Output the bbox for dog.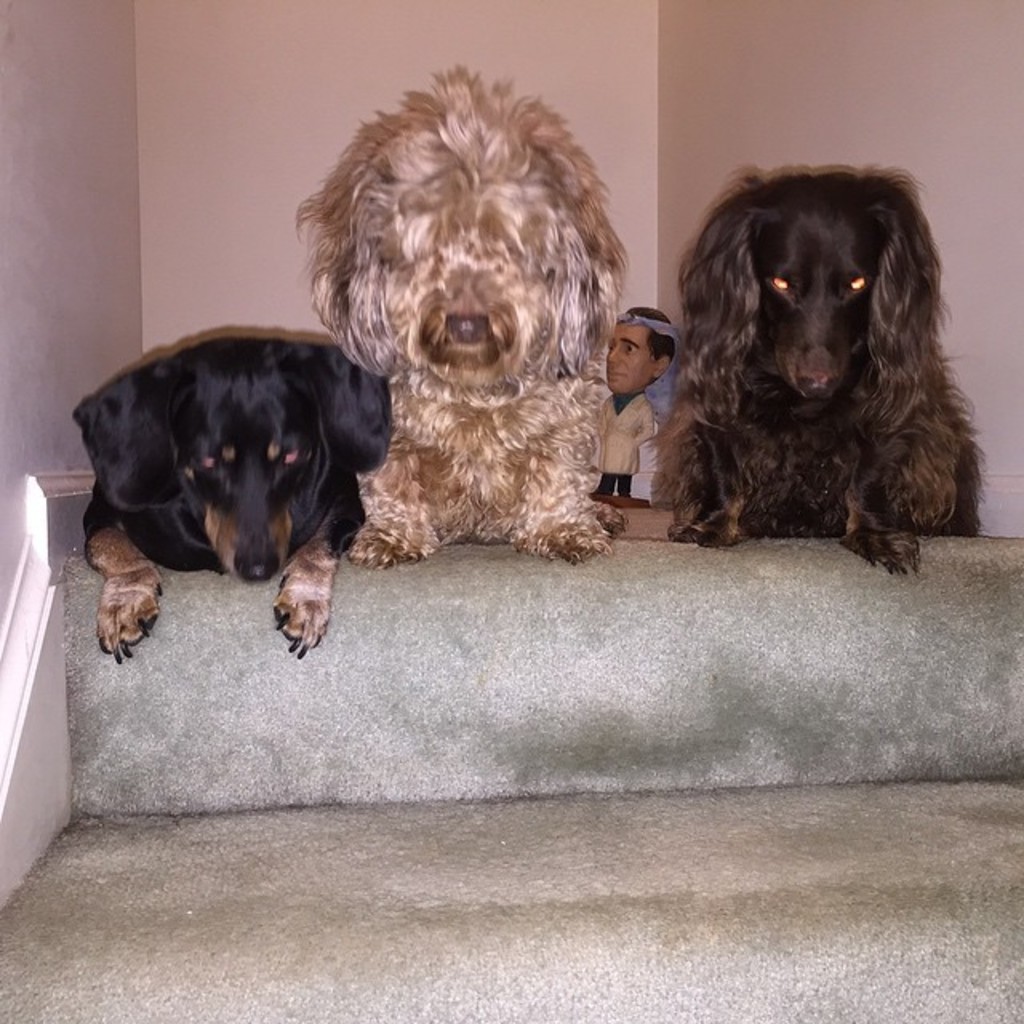
BBox(632, 170, 989, 578).
